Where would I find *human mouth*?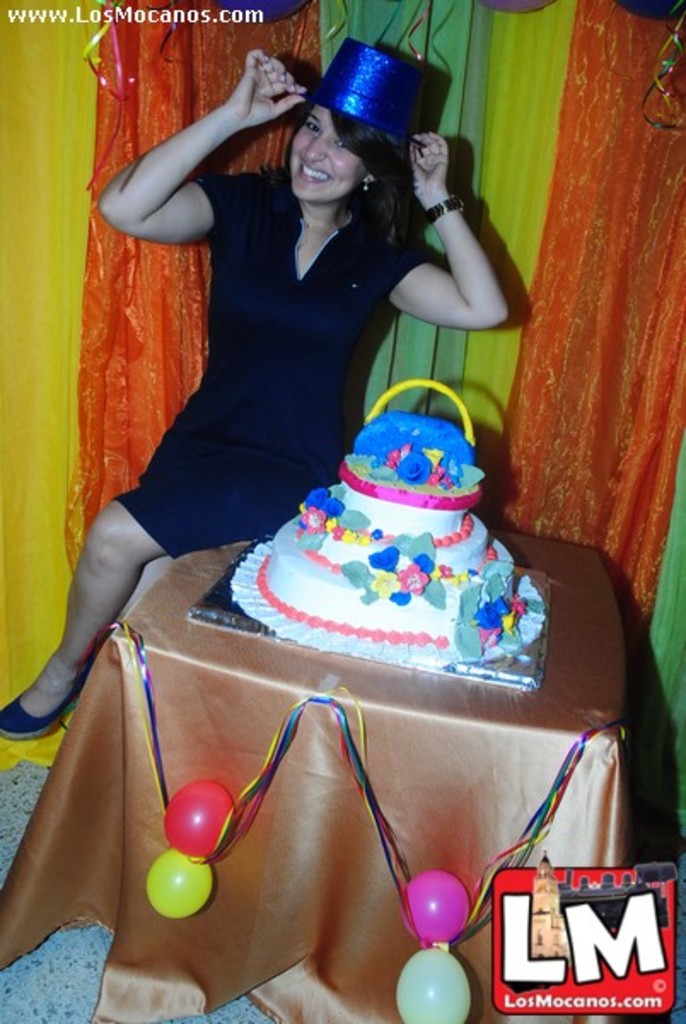
At 292 154 331 184.
